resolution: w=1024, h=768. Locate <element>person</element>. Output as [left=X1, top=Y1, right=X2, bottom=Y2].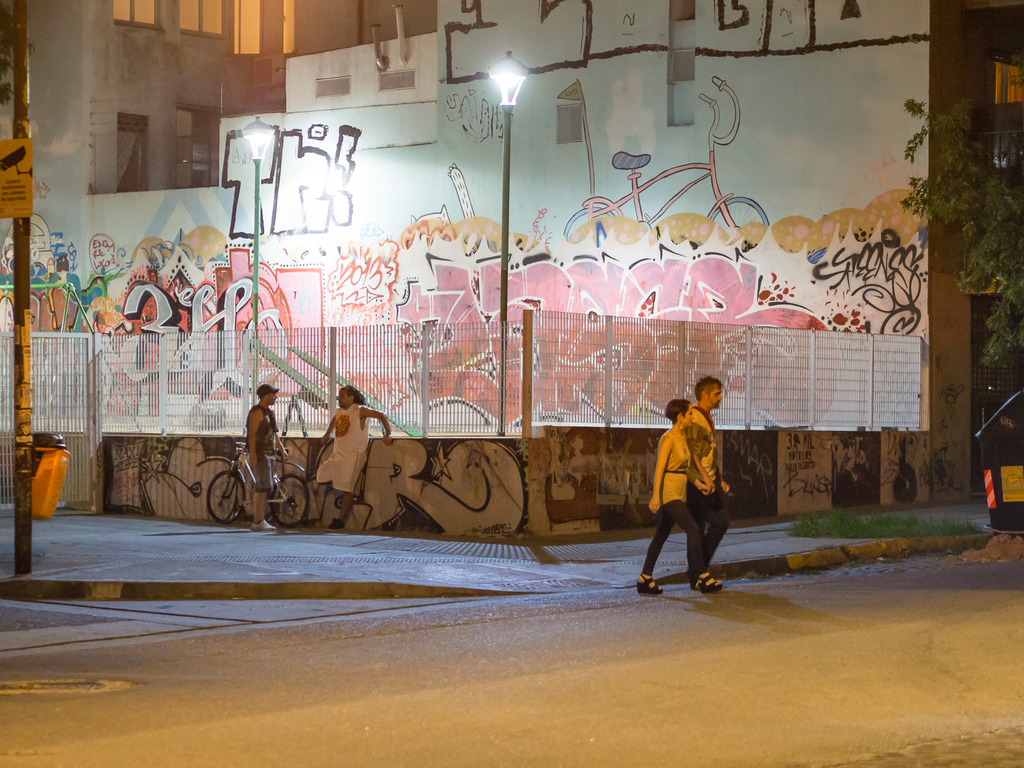
[left=680, top=376, right=742, bottom=588].
